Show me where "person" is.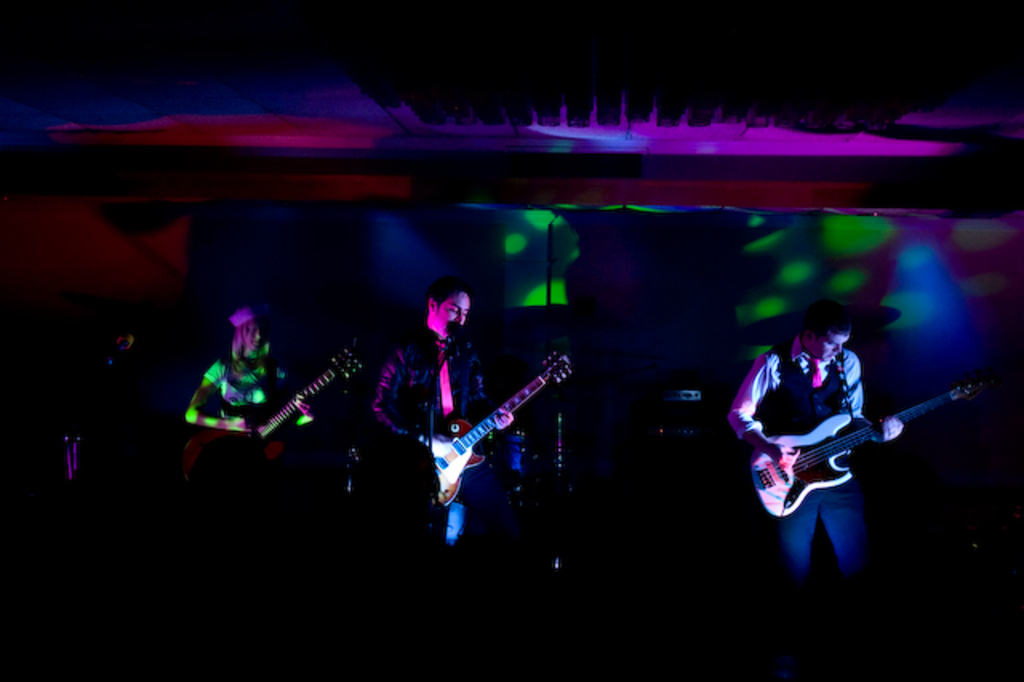
"person" is at [370,271,514,552].
